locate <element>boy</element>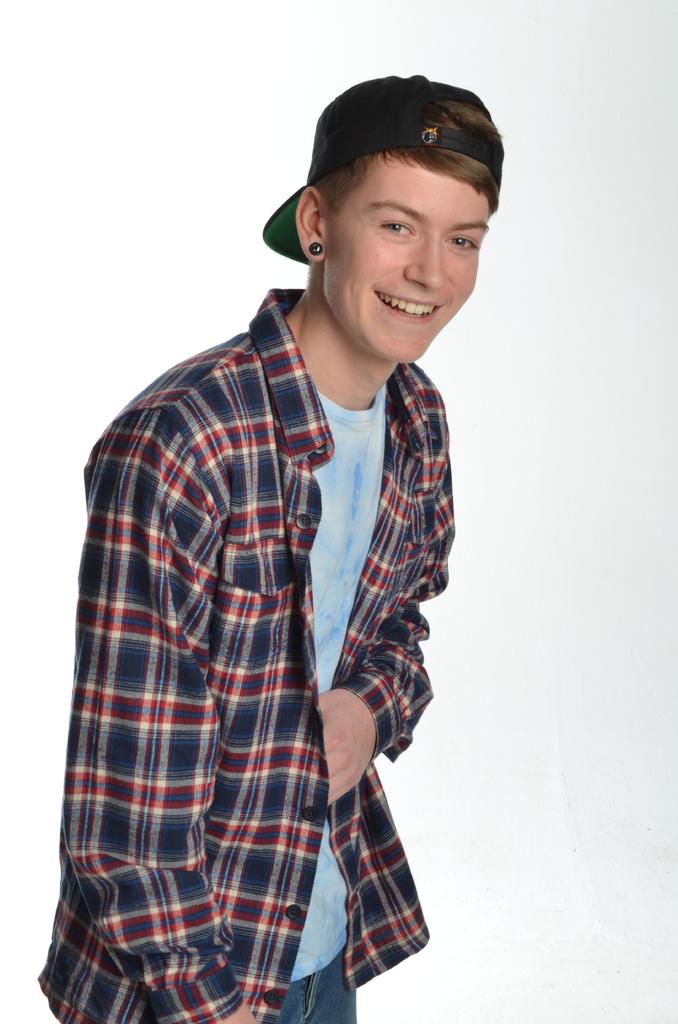
[x1=61, y1=52, x2=470, y2=974]
